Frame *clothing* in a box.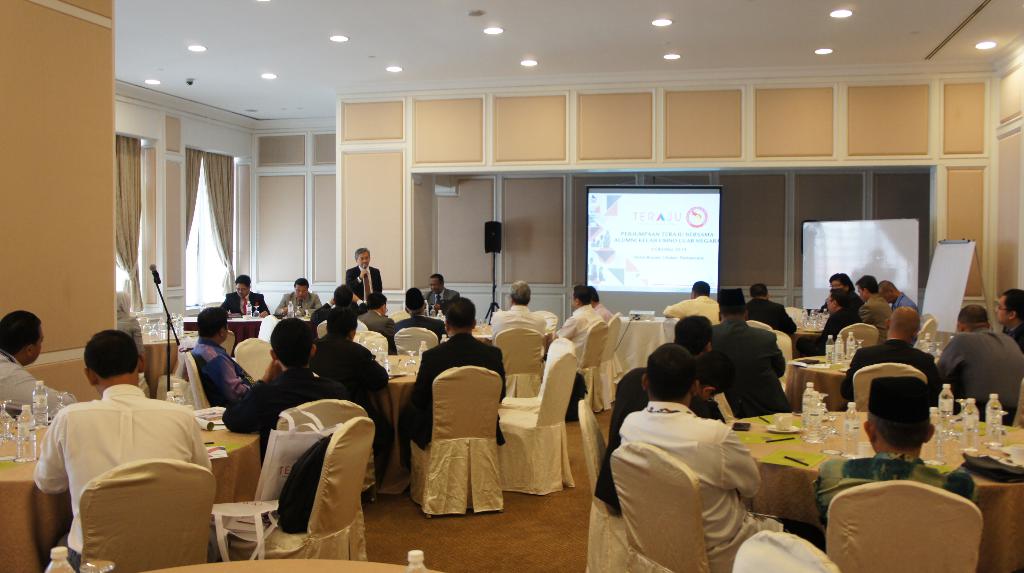
select_region(352, 305, 402, 343).
